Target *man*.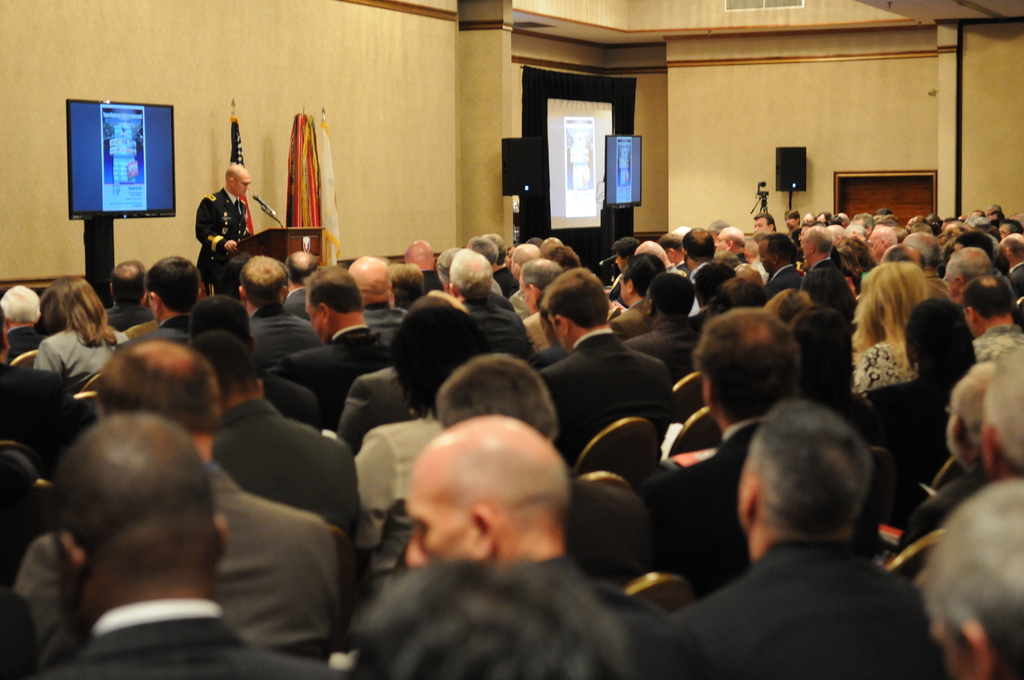
Target region: [666, 398, 948, 679].
